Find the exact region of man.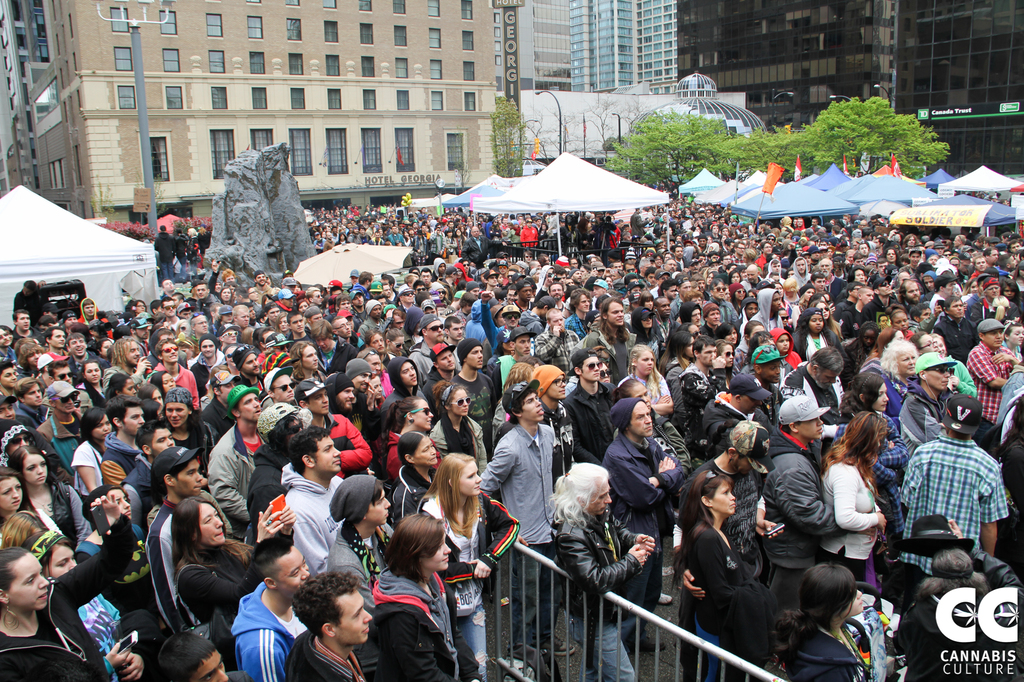
Exact region: {"x1": 706, "y1": 377, "x2": 774, "y2": 457}.
